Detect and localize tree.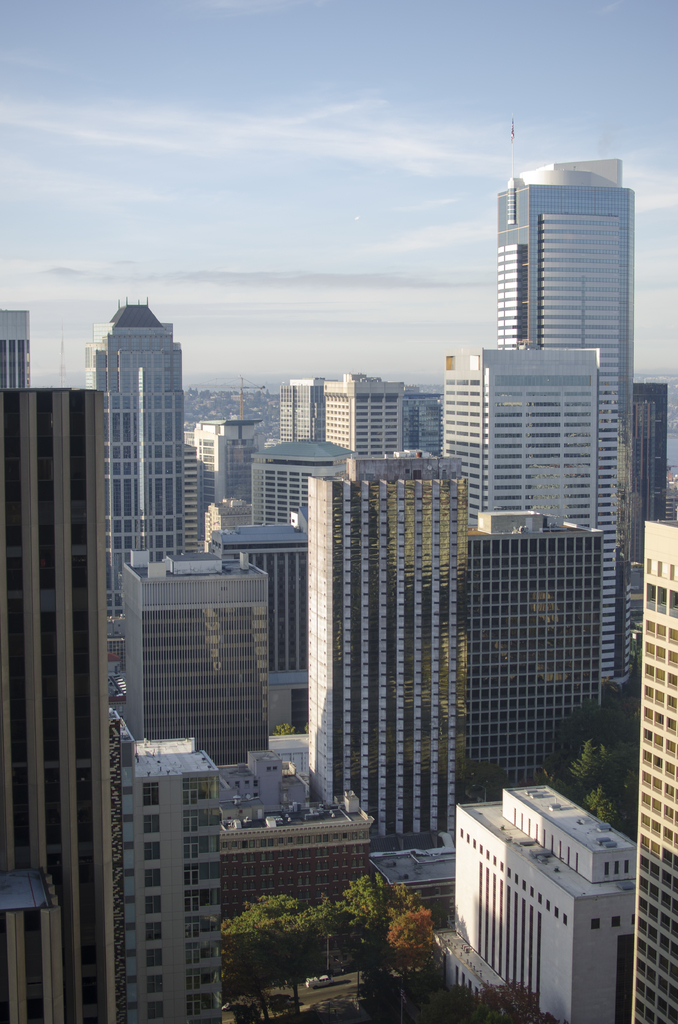
Localized at l=391, t=914, r=436, b=984.
